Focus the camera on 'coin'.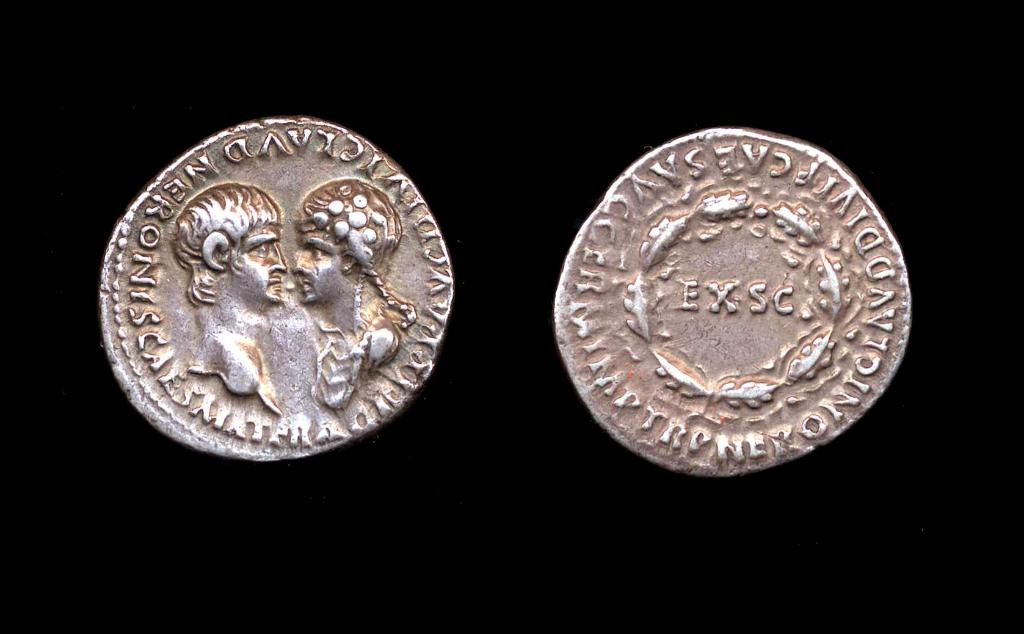
Focus region: 98/117/459/464.
